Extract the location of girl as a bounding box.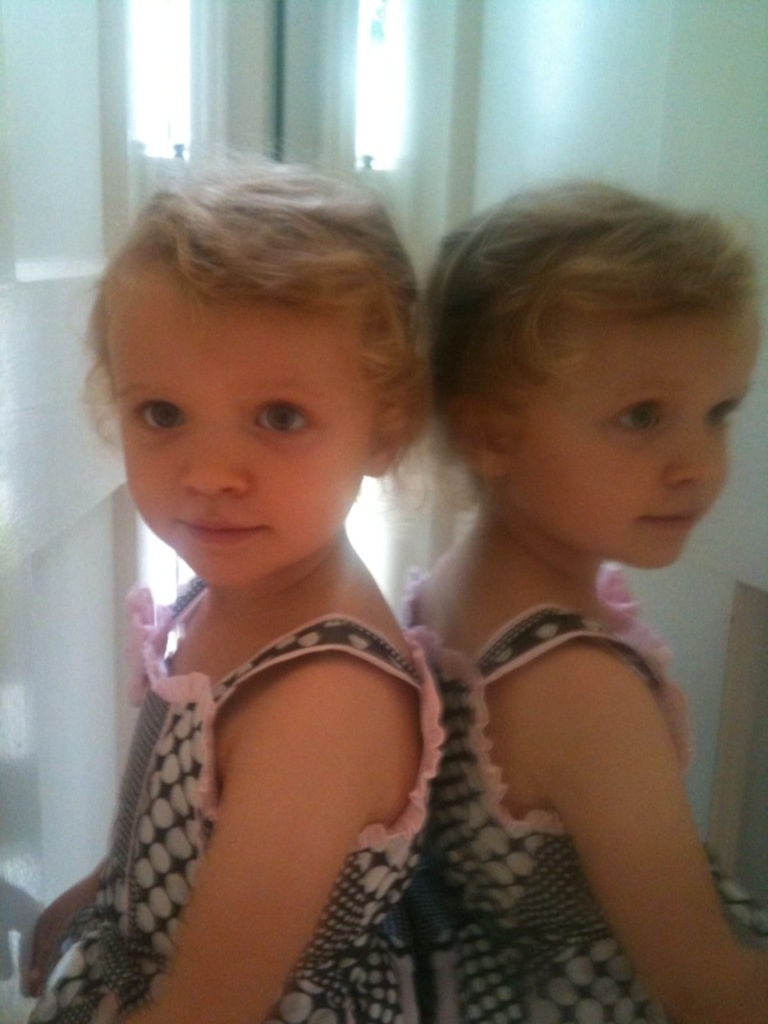
0 132 444 1023.
